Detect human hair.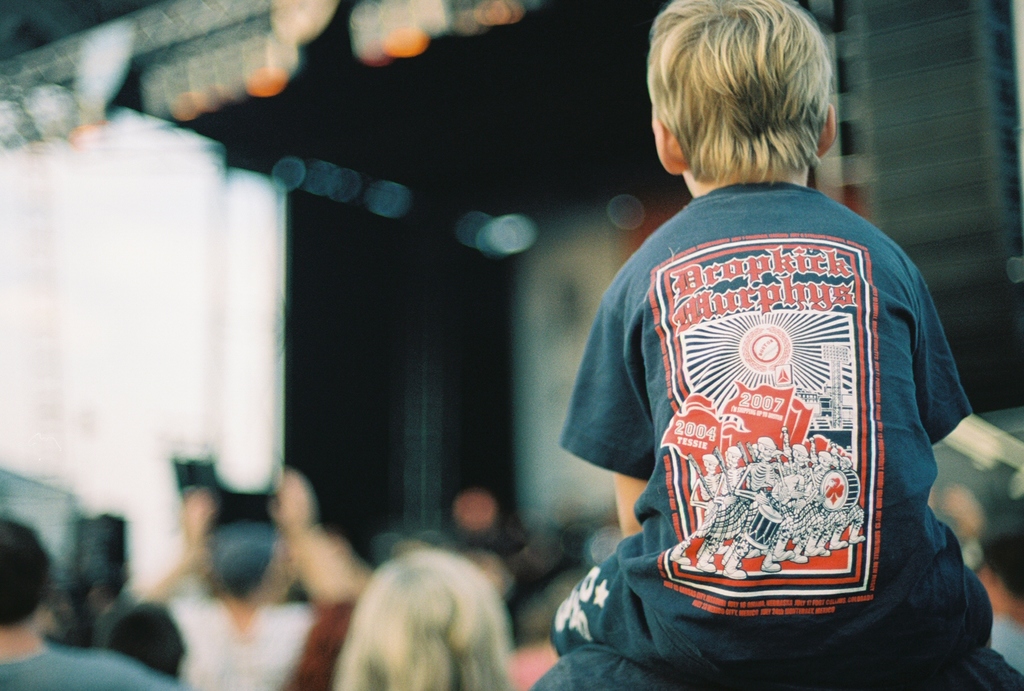
Detected at <box>0,521,49,625</box>.
